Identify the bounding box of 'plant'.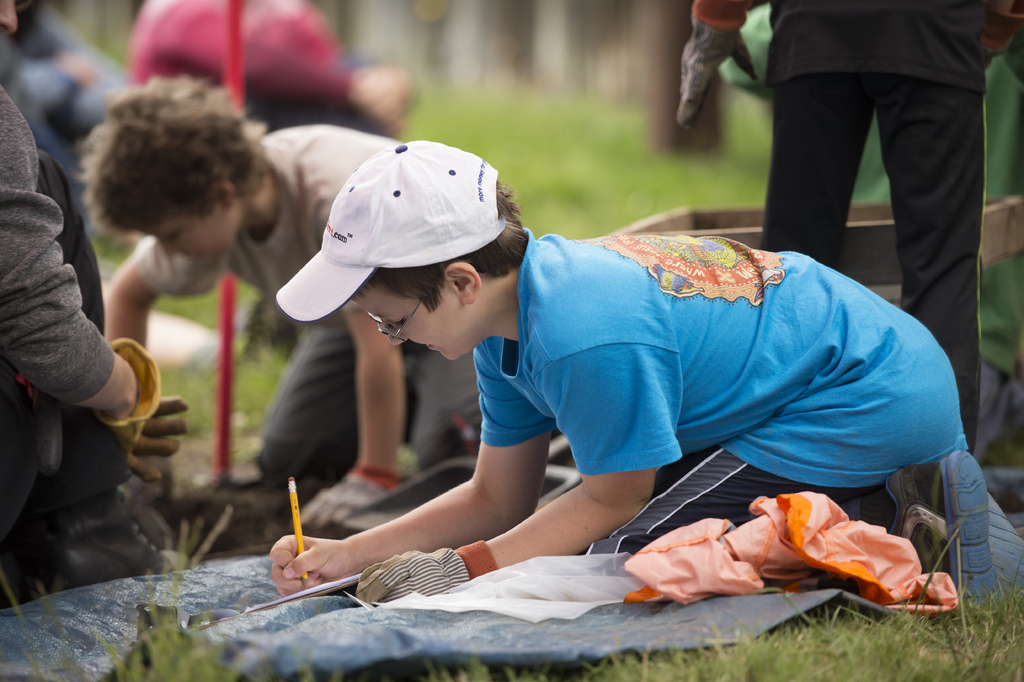
(left=572, top=629, right=746, bottom=681).
